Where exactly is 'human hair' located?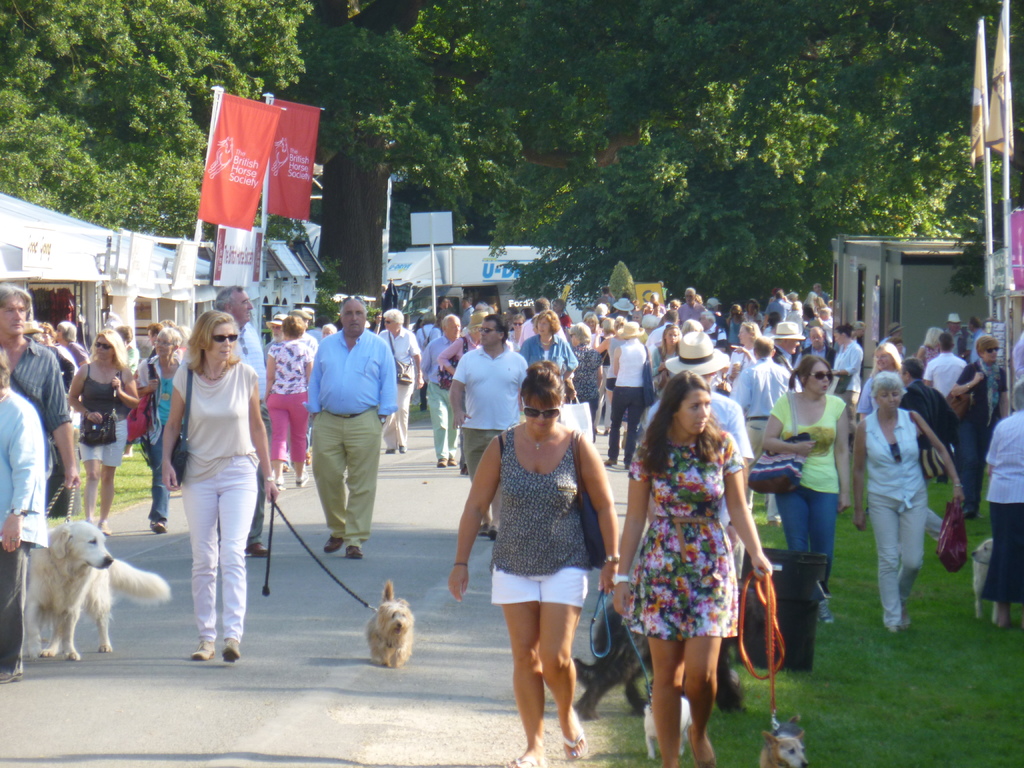
Its bounding box is x1=623 y1=291 x2=632 y2=298.
